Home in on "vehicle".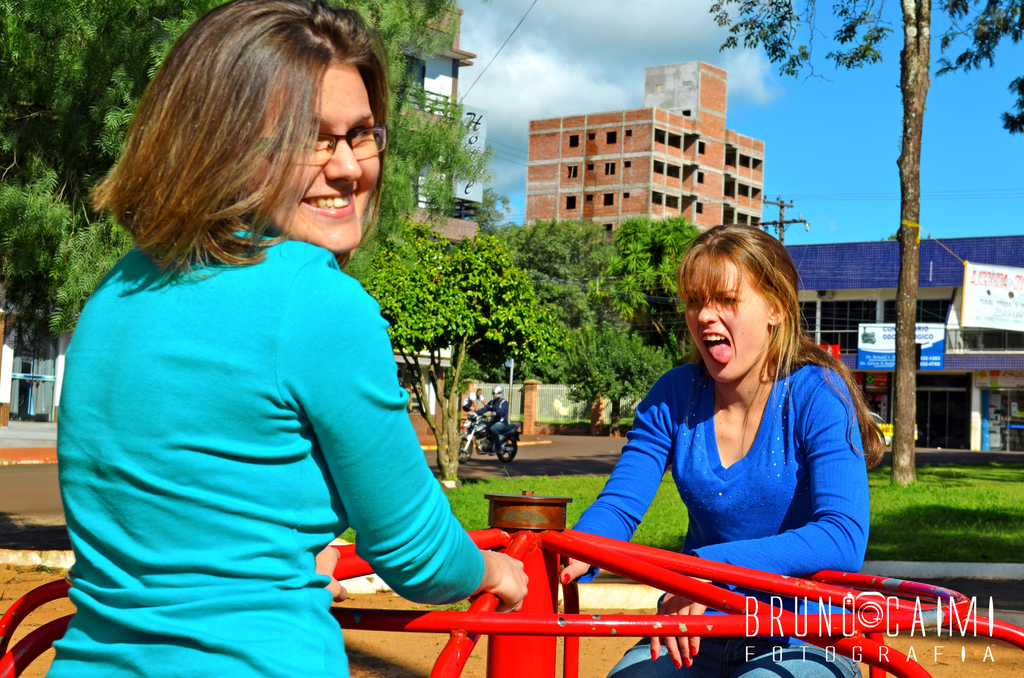
Homed in at [left=454, top=408, right=520, bottom=464].
